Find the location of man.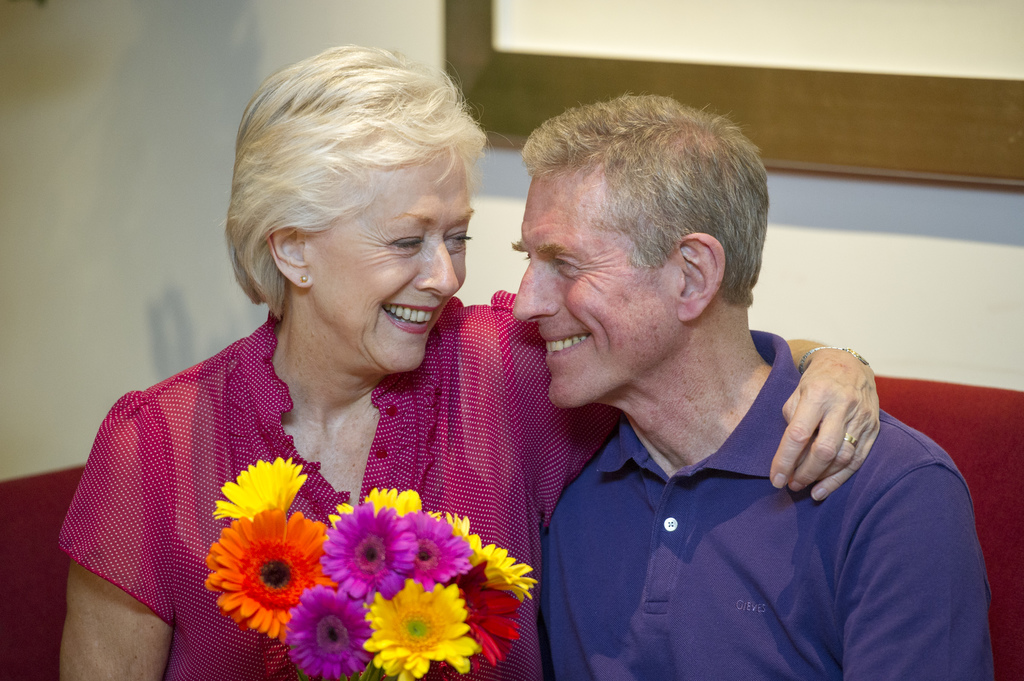
Location: 472:104:947:662.
